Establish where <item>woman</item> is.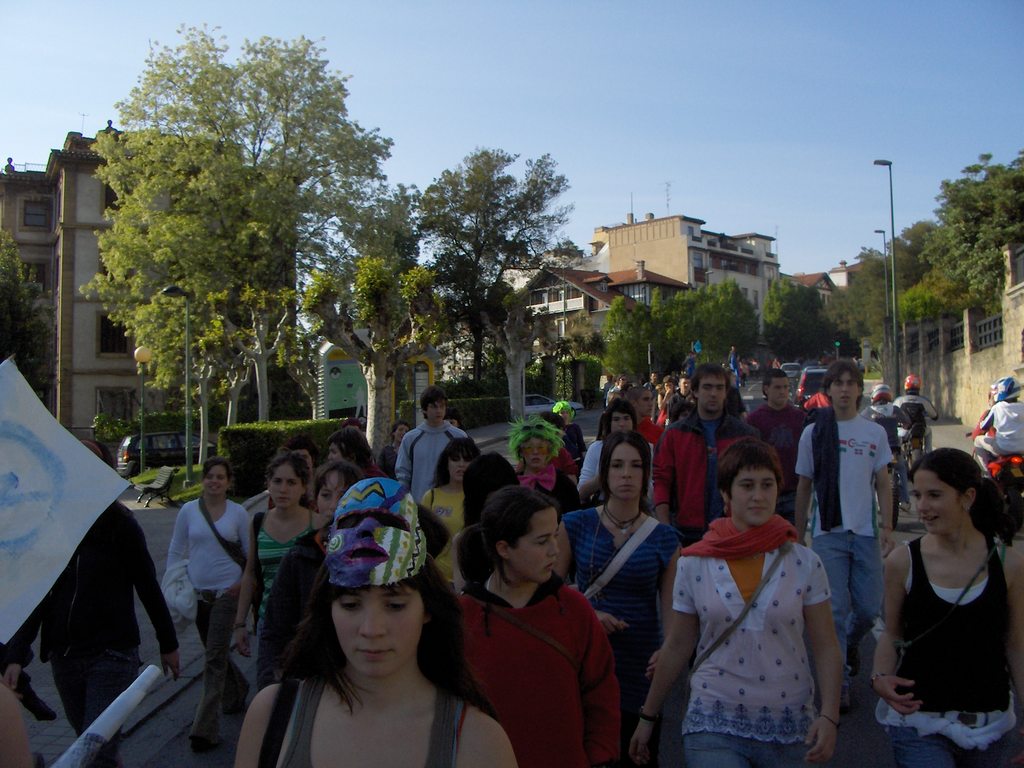
Established at 417, 437, 476, 581.
